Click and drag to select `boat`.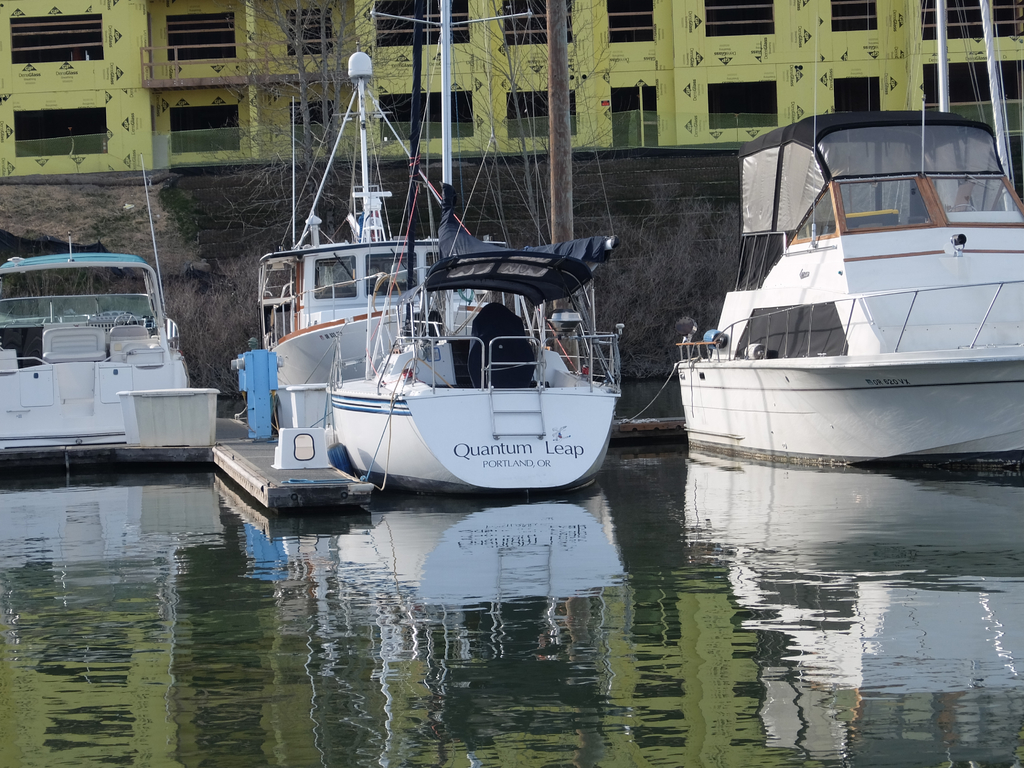
Selection: <box>689,80,1023,471</box>.
